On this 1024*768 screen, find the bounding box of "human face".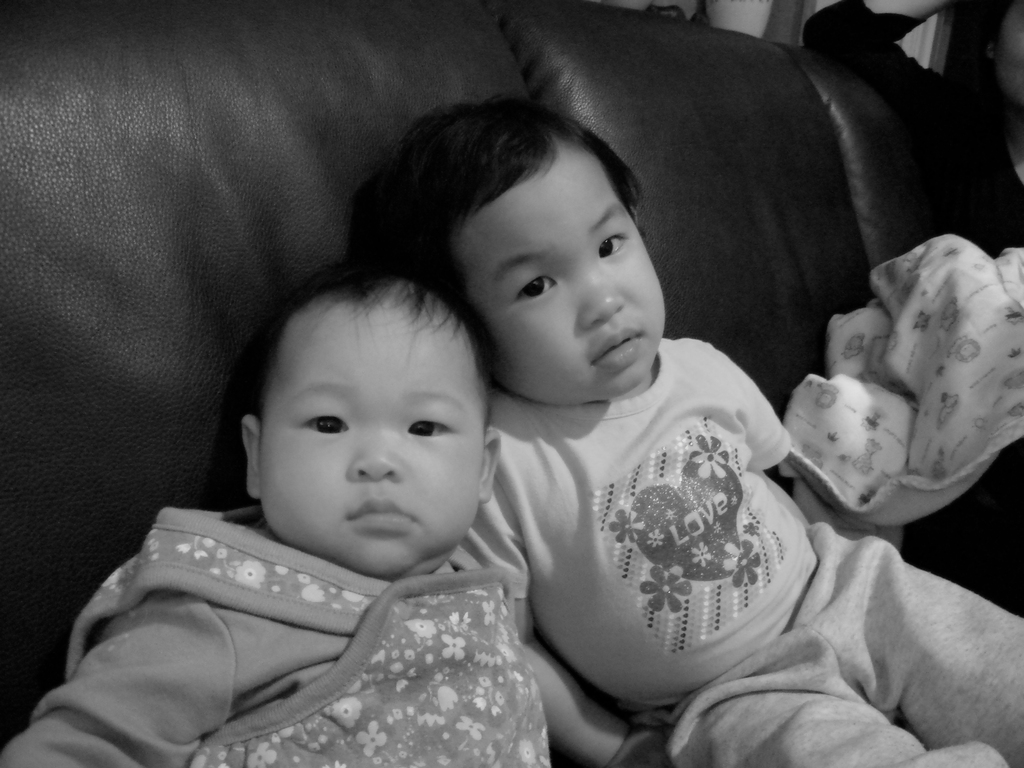
Bounding box: locate(457, 156, 671, 405).
